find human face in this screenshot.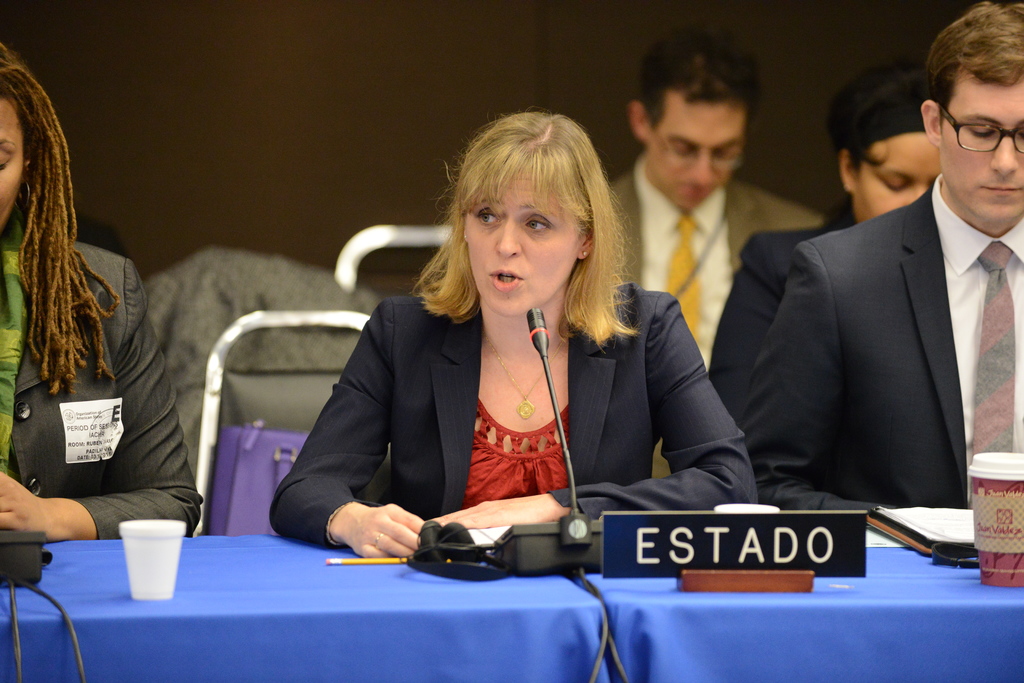
The bounding box for human face is region(467, 172, 582, 314).
